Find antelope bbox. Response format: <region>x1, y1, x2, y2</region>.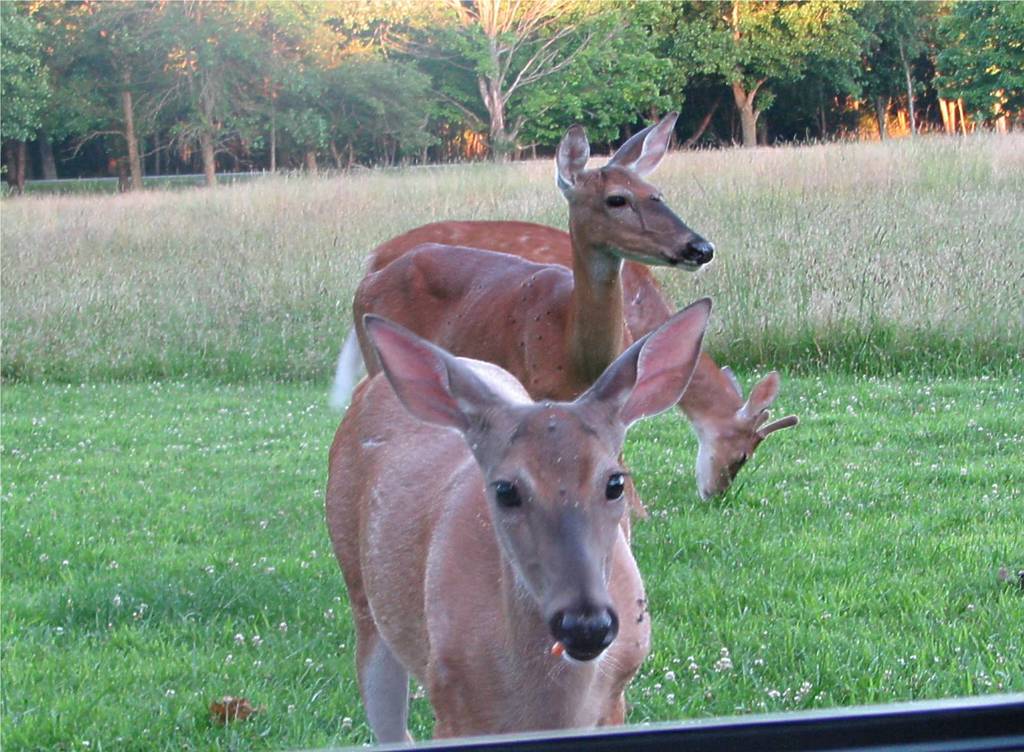
<region>324, 301, 714, 747</region>.
